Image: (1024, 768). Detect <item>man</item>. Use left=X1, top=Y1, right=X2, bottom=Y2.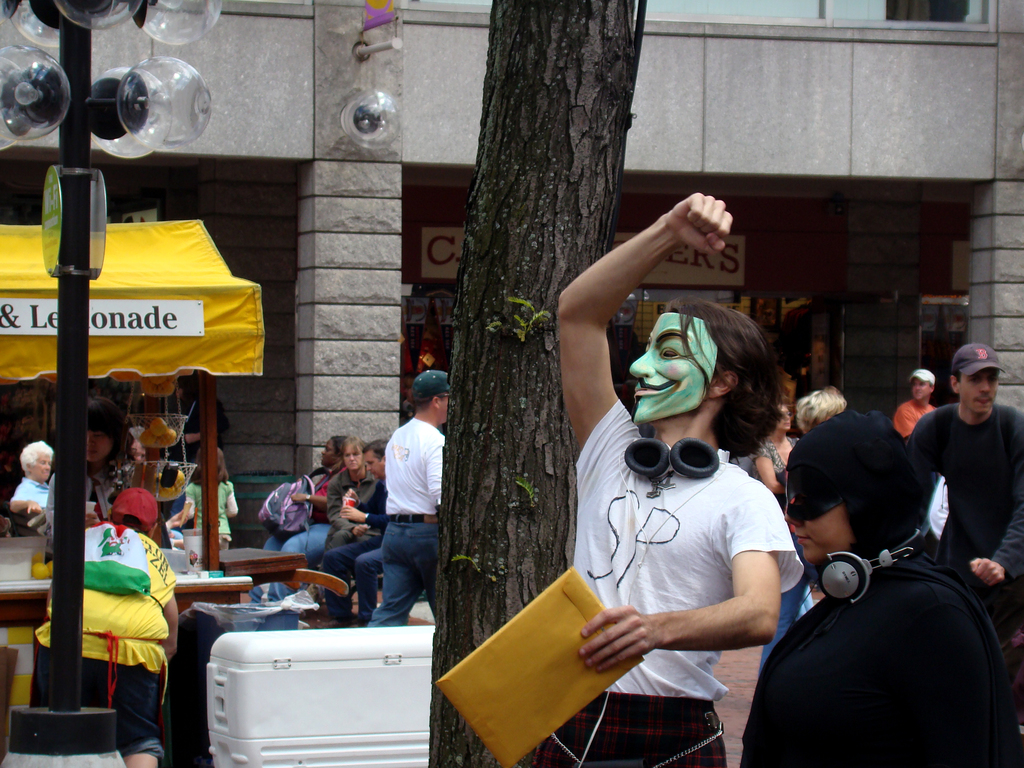
left=316, top=439, right=392, bottom=619.
